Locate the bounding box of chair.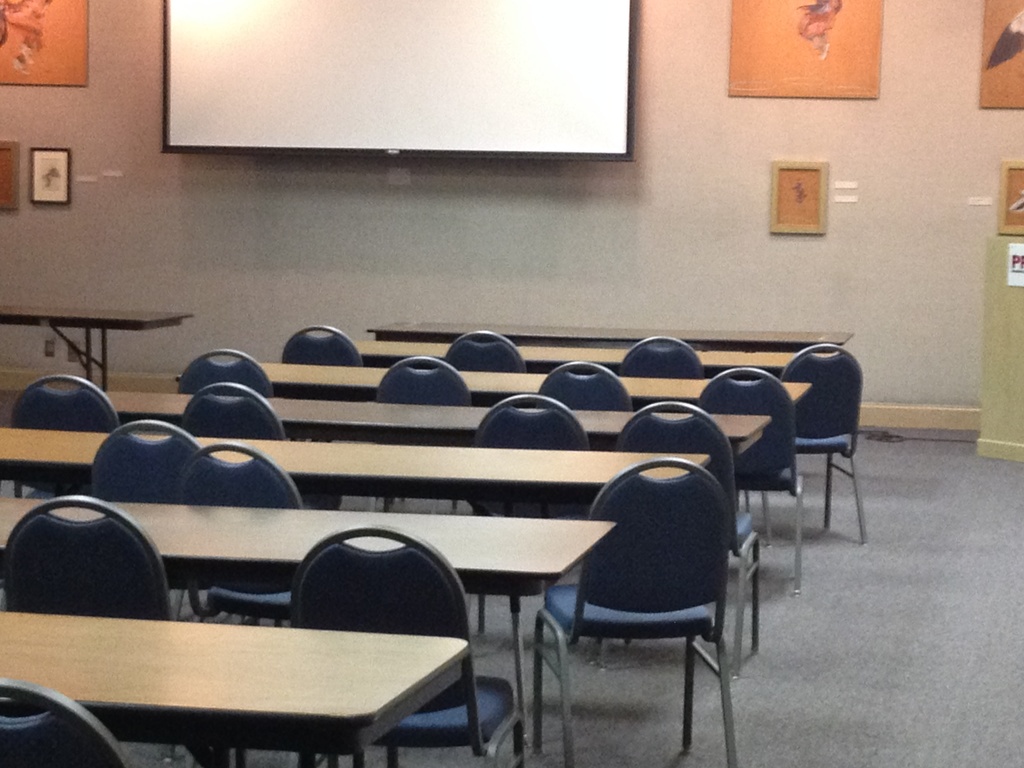
Bounding box: {"x1": 372, "y1": 352, "x2": 477, "y2": 509}.
